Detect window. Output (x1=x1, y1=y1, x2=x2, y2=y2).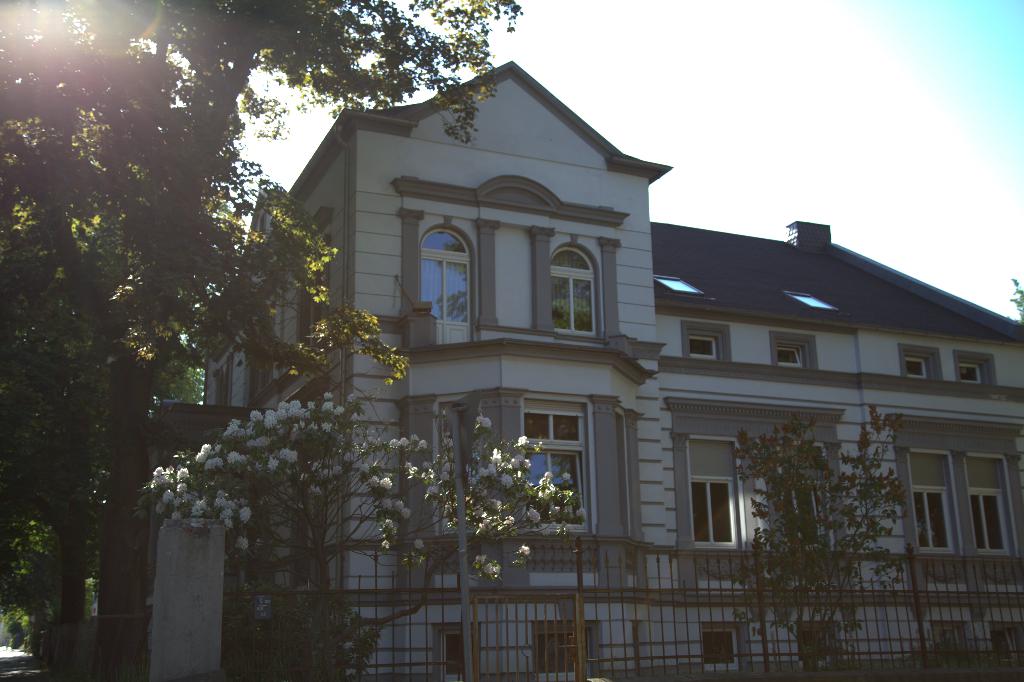
(x1=908, y1=355, x2=929, y2=378).
